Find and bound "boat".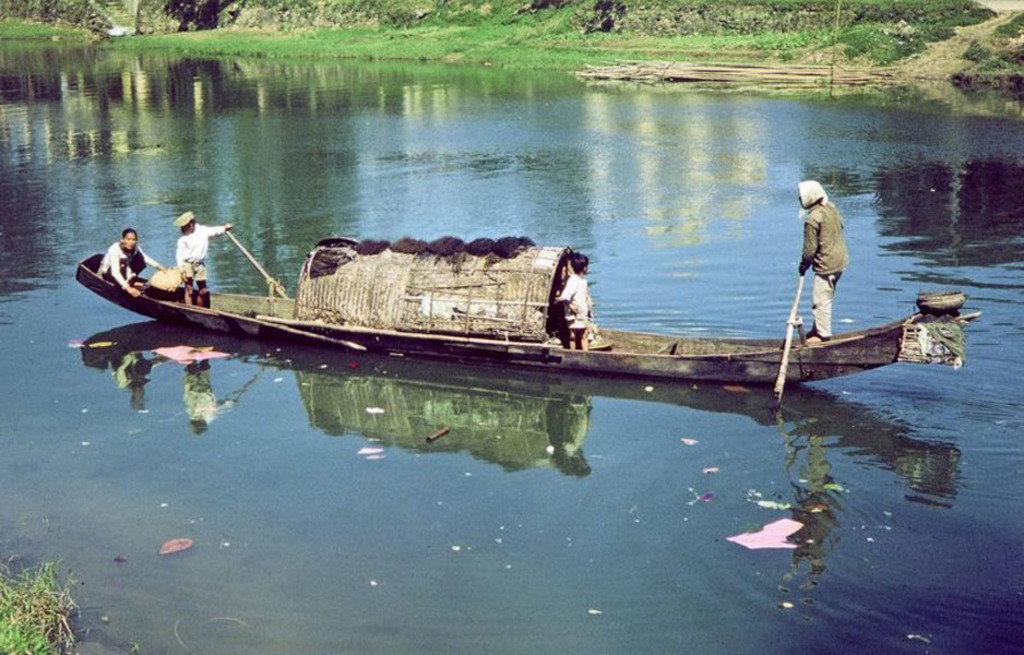
Bound: crop(40, 209, 772, 374).
